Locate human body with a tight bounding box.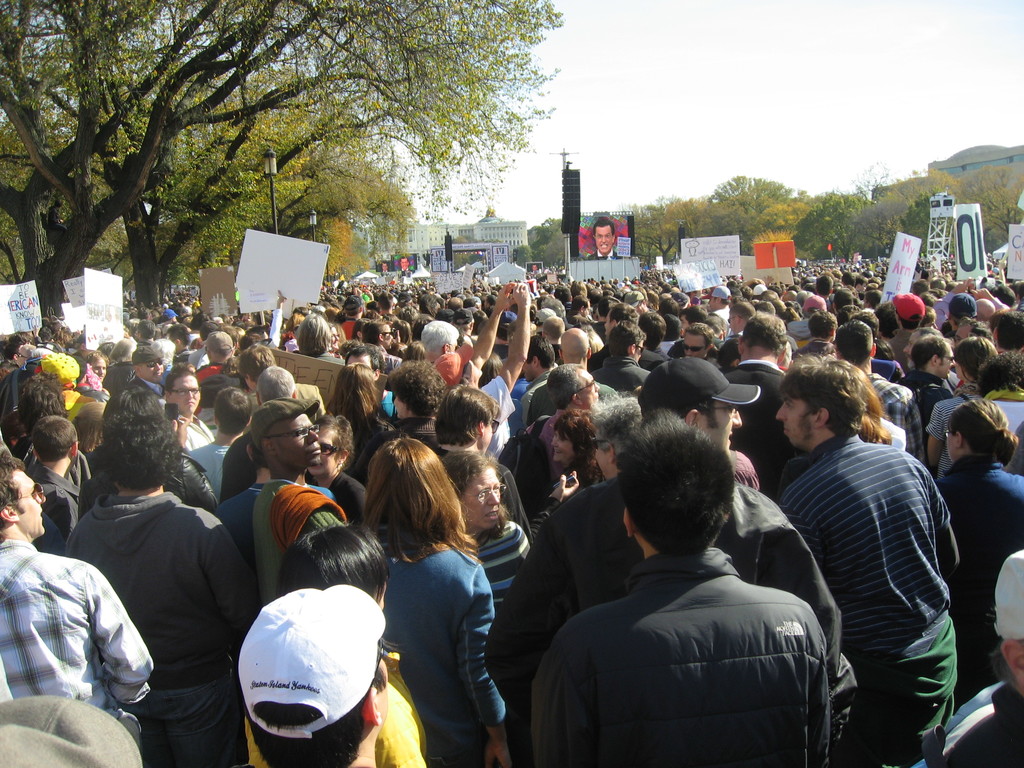
(774, 356, 968, 758).
